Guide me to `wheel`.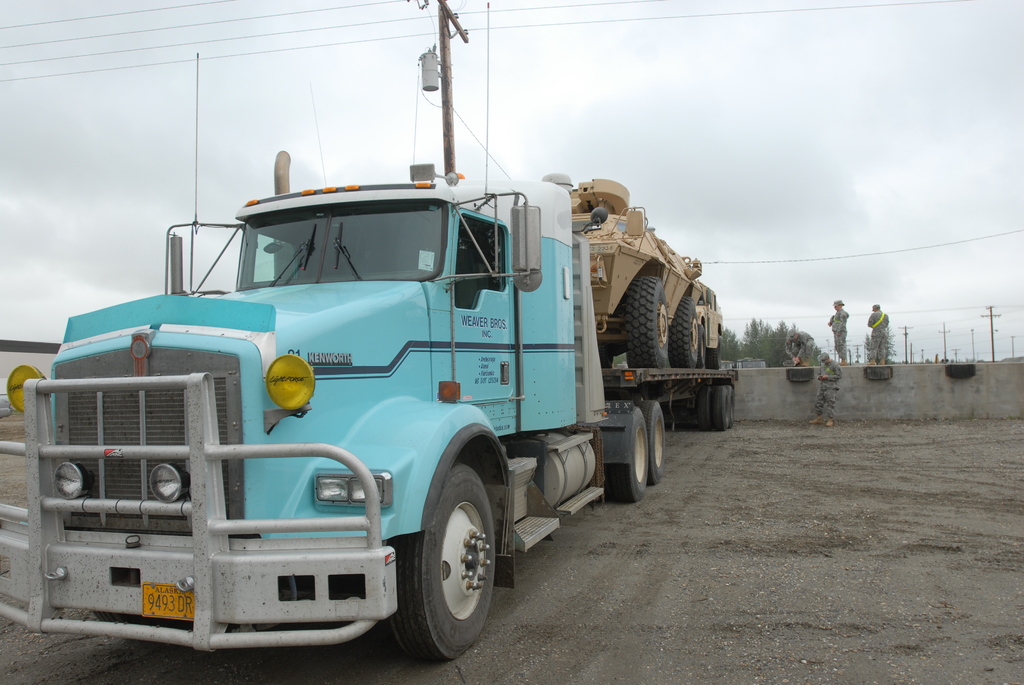
Guidance: locate(601, 405, 649, 500).
